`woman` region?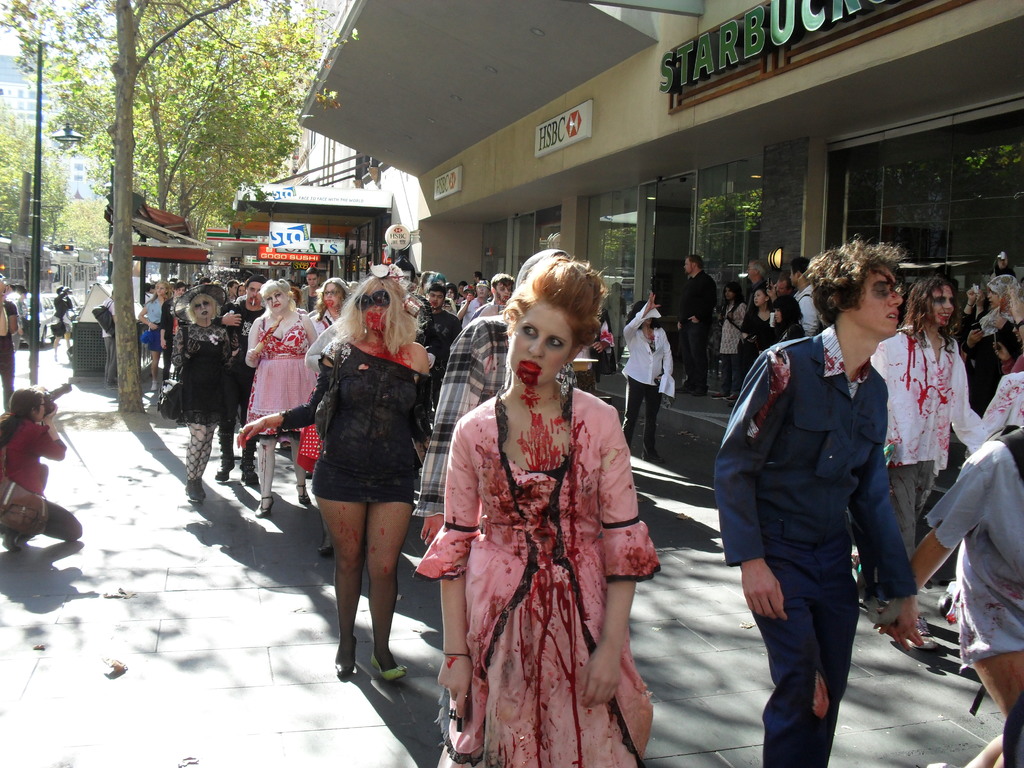
pyautogui.locateOnScreen(960, 268, 1023, 404)
